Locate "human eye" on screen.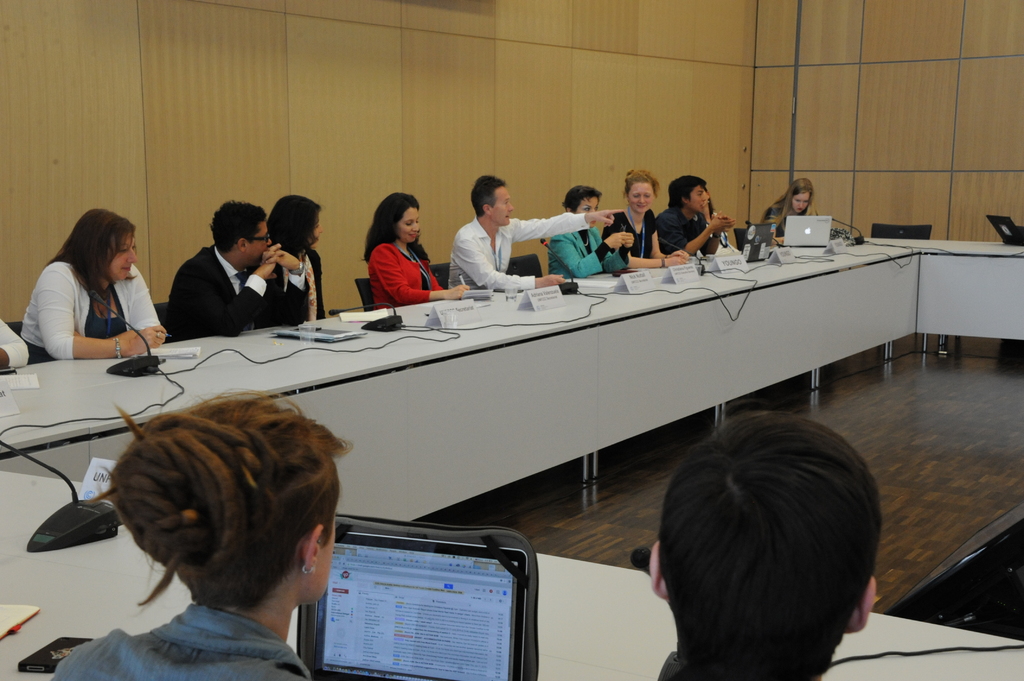
On screen at <bbox>792, 200, 799, 202</bbox>.
